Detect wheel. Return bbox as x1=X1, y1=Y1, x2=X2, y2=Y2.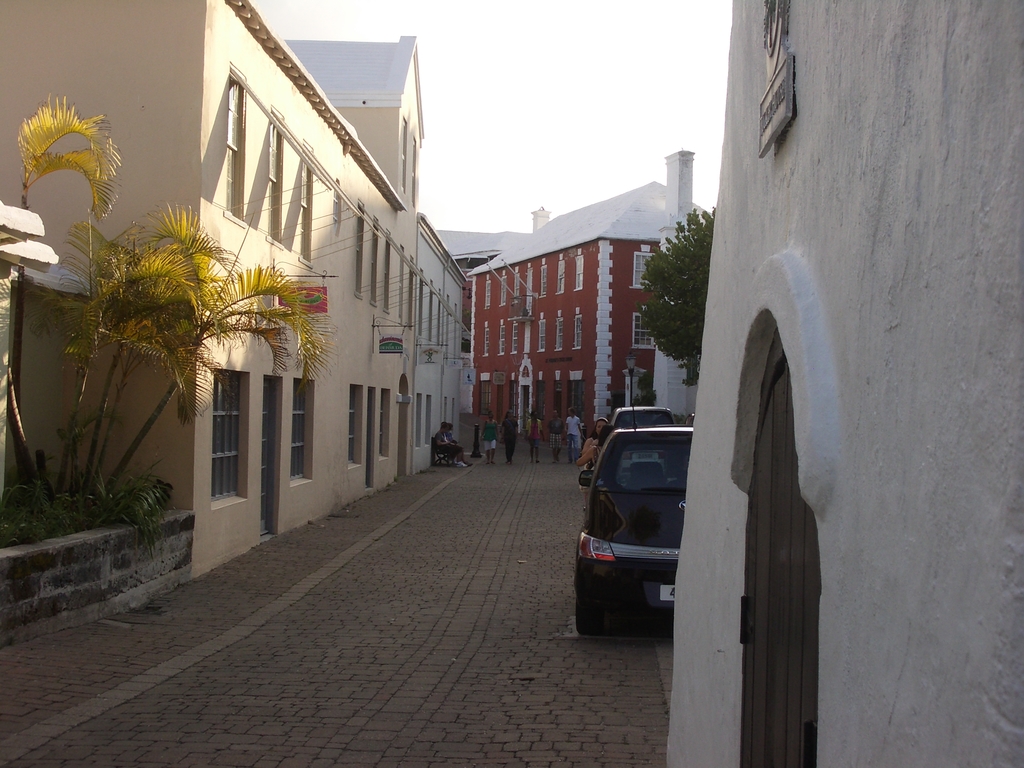
x1=572, y1=585, x2=600, y2=630.
